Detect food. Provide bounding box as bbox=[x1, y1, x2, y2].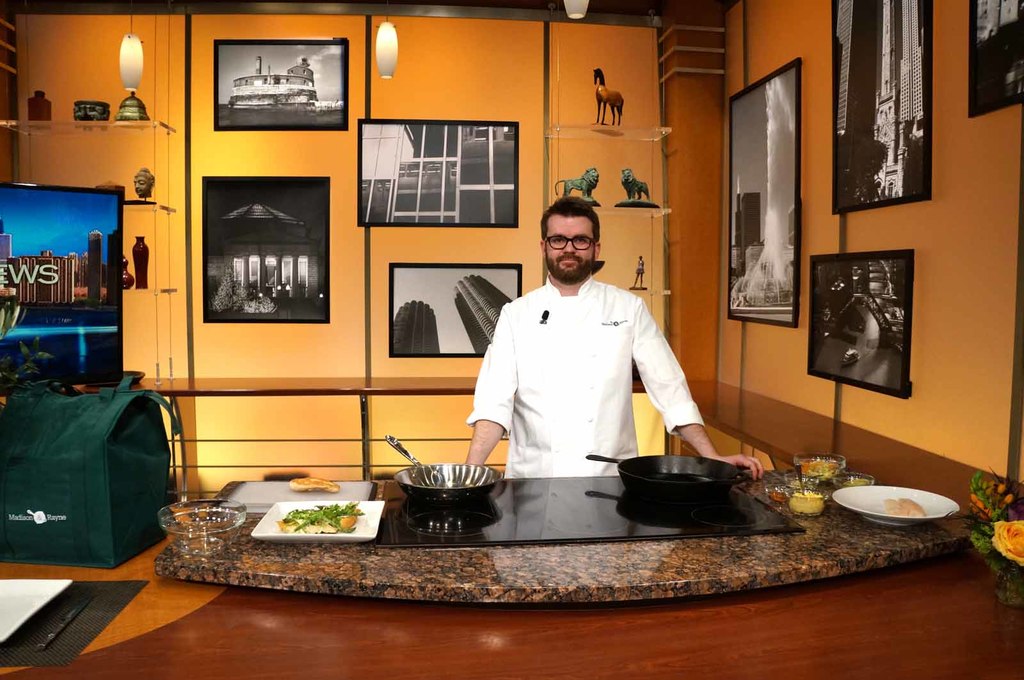
bbox=[883, 493, 918, 516].
